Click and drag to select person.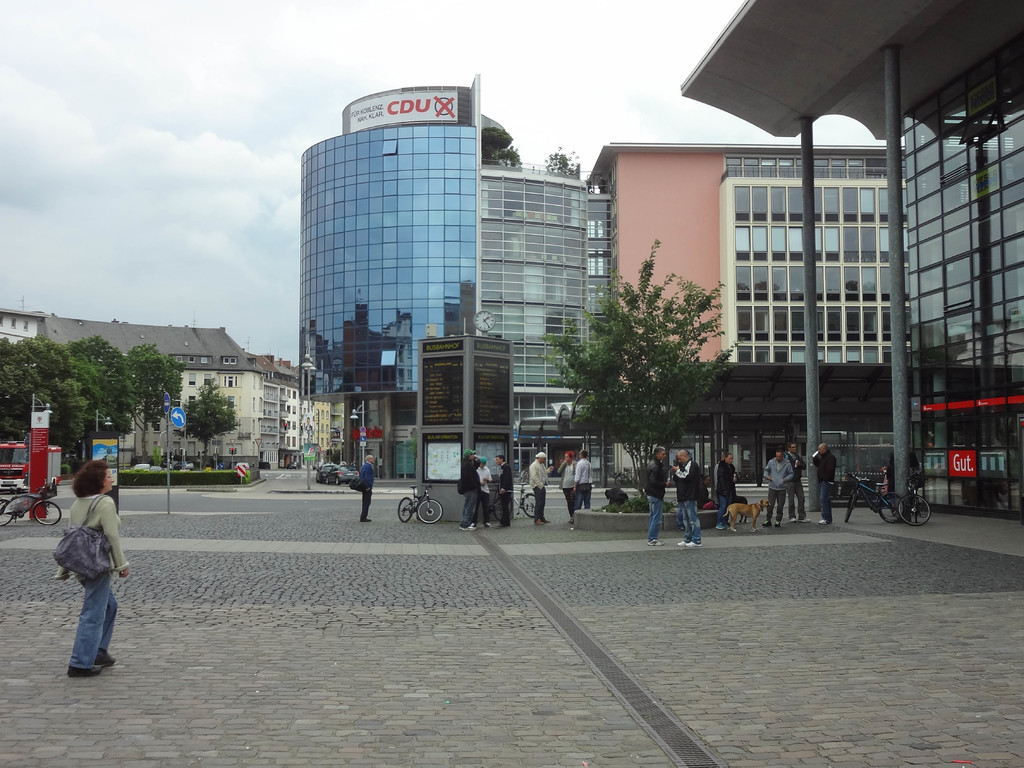
Selection: {"x1": 355, "y1": 444, "x2": 385, "y2": 528}.
